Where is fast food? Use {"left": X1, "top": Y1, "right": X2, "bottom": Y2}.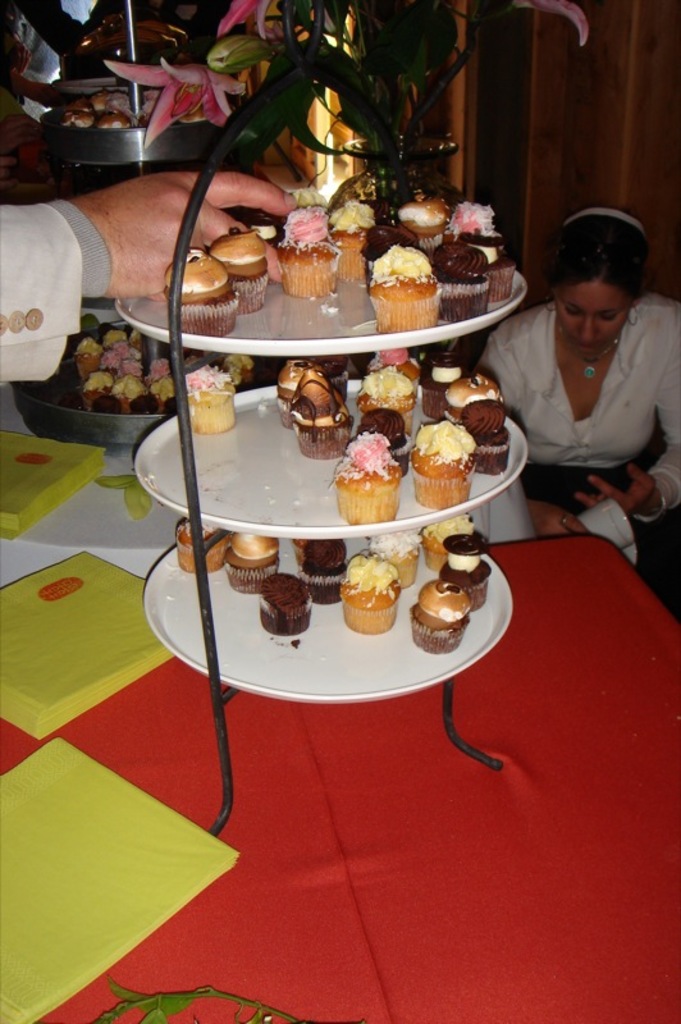
{"left": 408, "top": 580, "right": 460, "bottom": 654}.
